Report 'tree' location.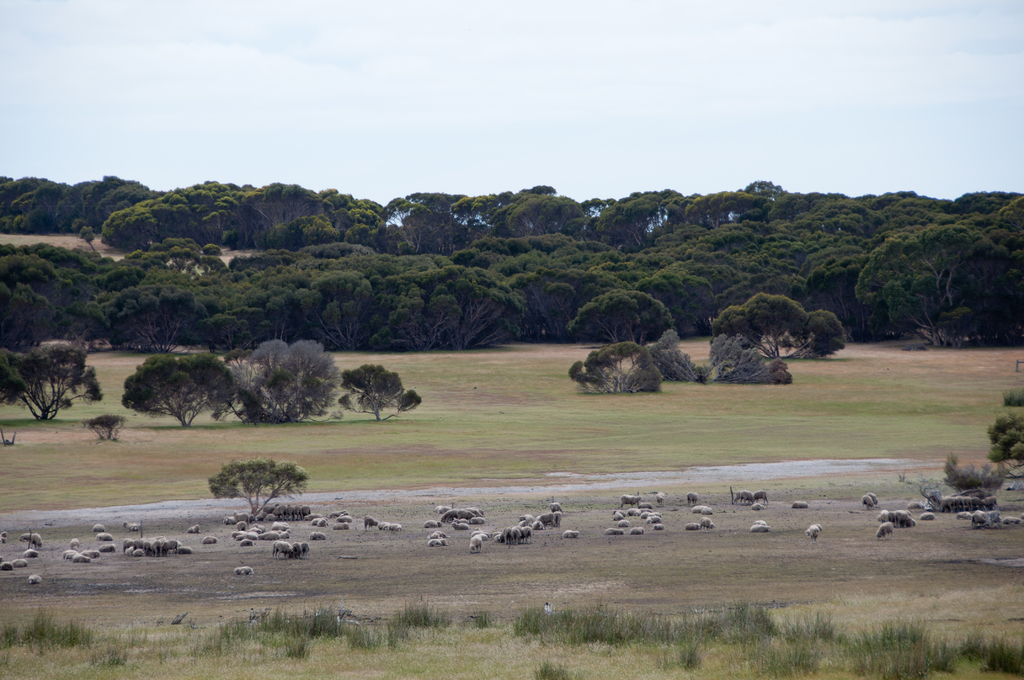
Report: {"x1": 202, "y1": 456, "x2": 314, "y2": 522}.
